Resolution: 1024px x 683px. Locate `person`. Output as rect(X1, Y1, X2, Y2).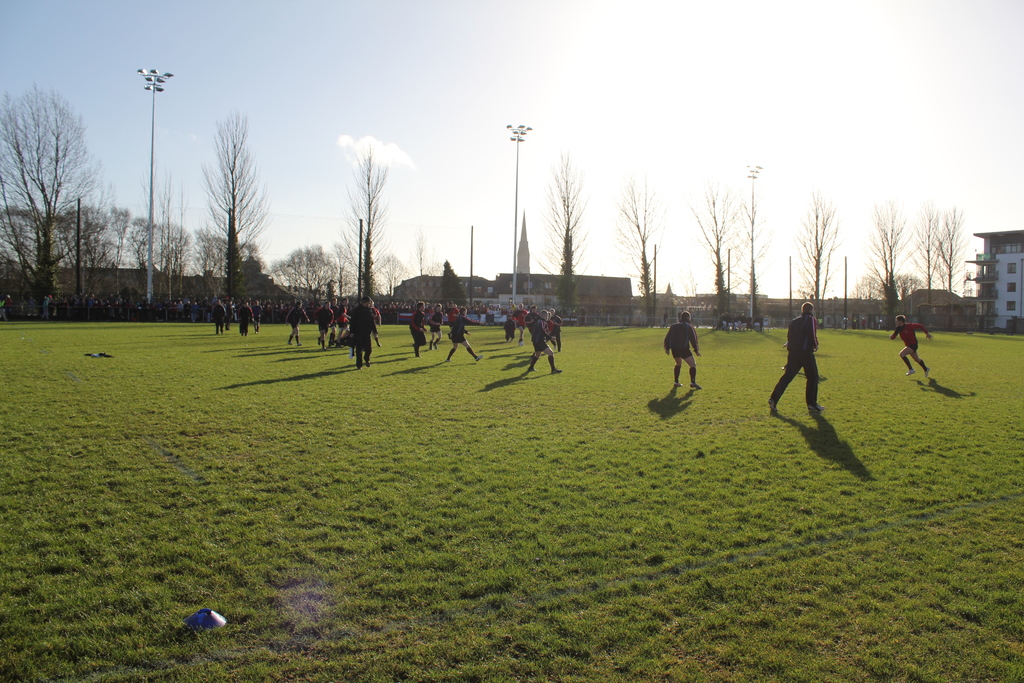
rect(890, 315, 936, 382).
